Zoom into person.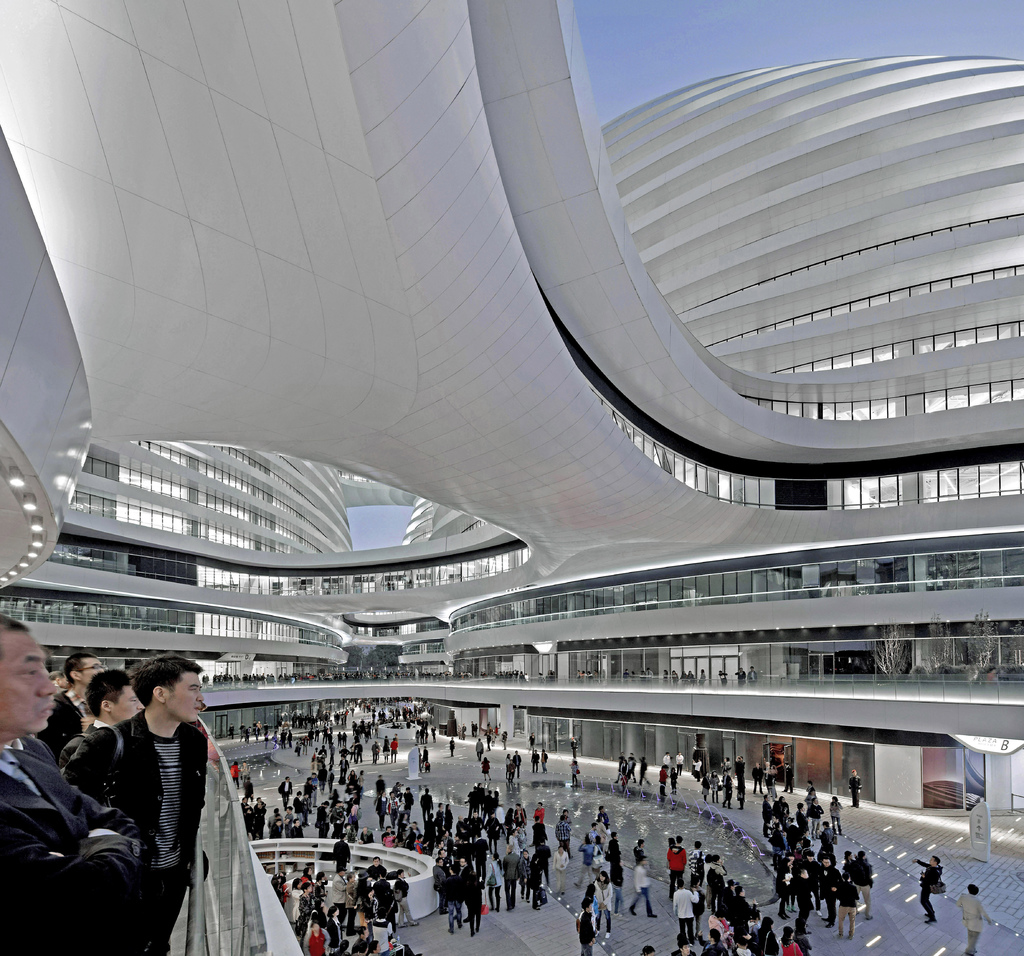
Zoom target: <region>911, 852, 949, 925</region>.
